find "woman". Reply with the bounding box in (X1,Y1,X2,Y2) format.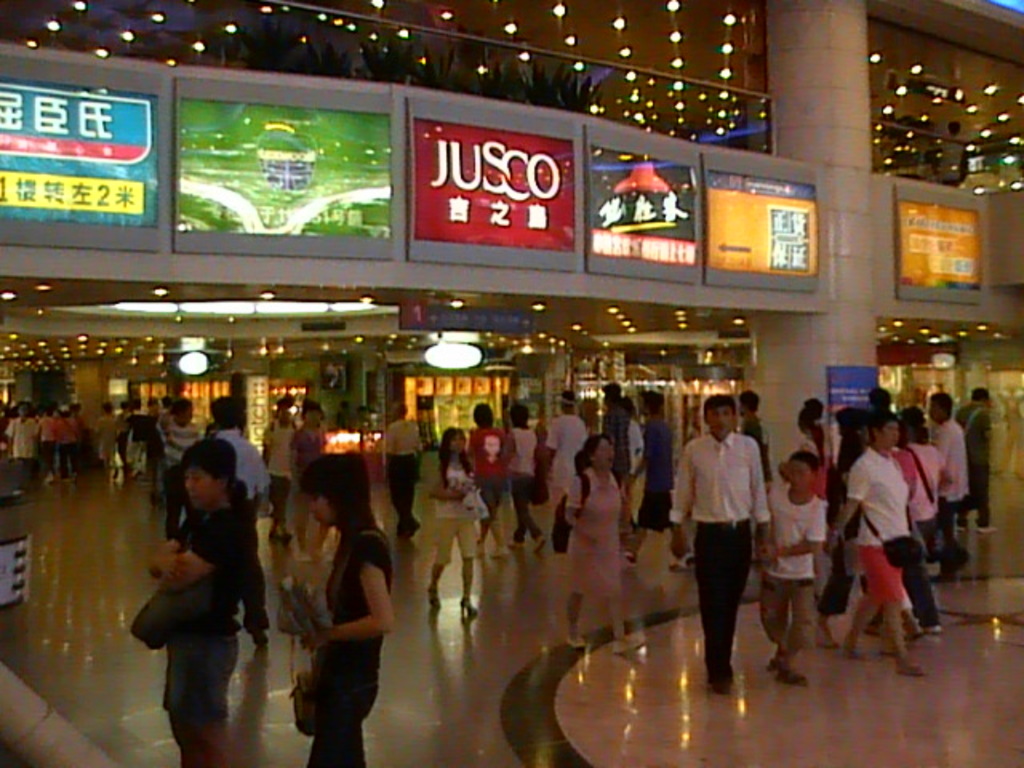
(430,429,483,616).
